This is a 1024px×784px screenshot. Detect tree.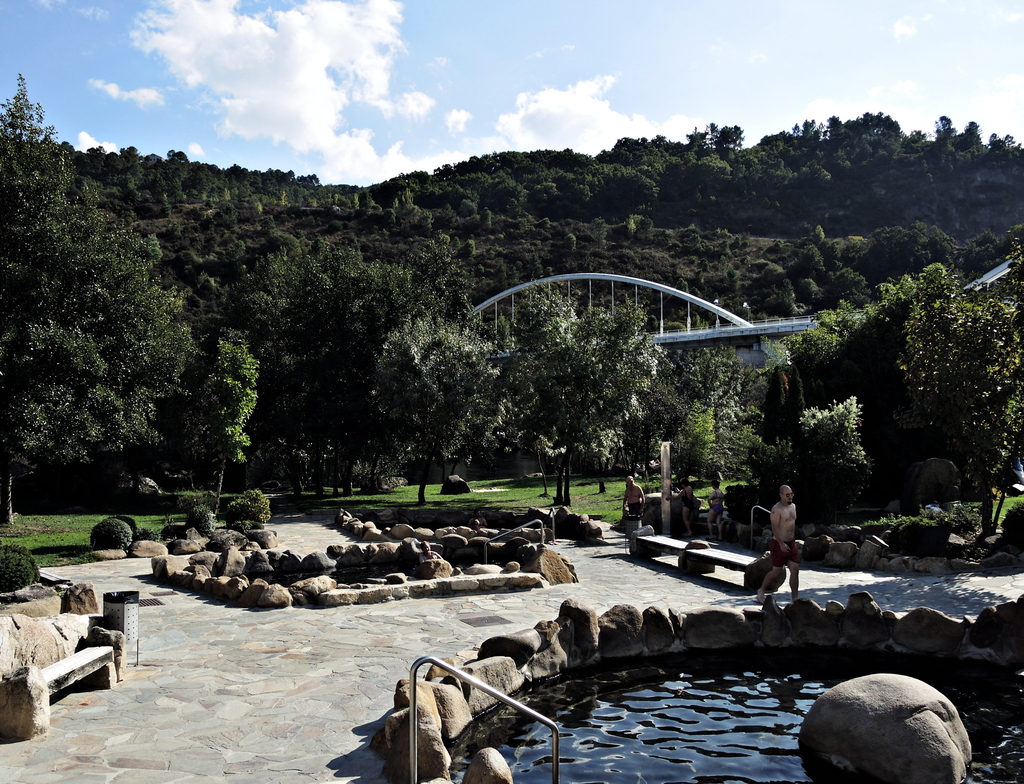
733,261,791,319.
